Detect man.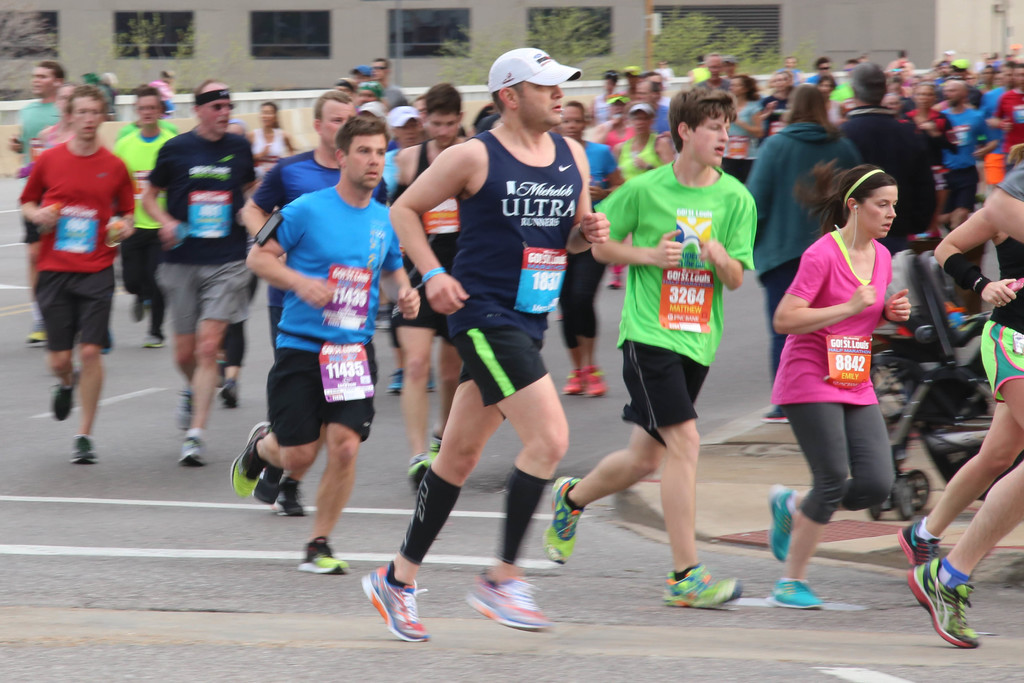
Detected at (x1=356, y1=50, x2=614, y2=643).
